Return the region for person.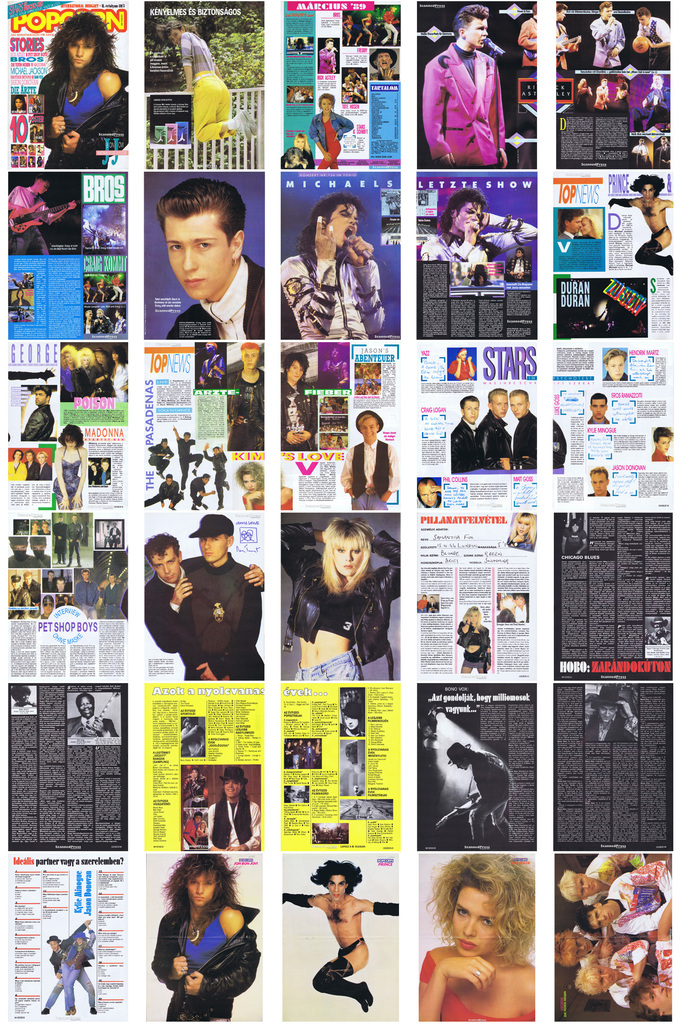
(148,857,262,1018).
